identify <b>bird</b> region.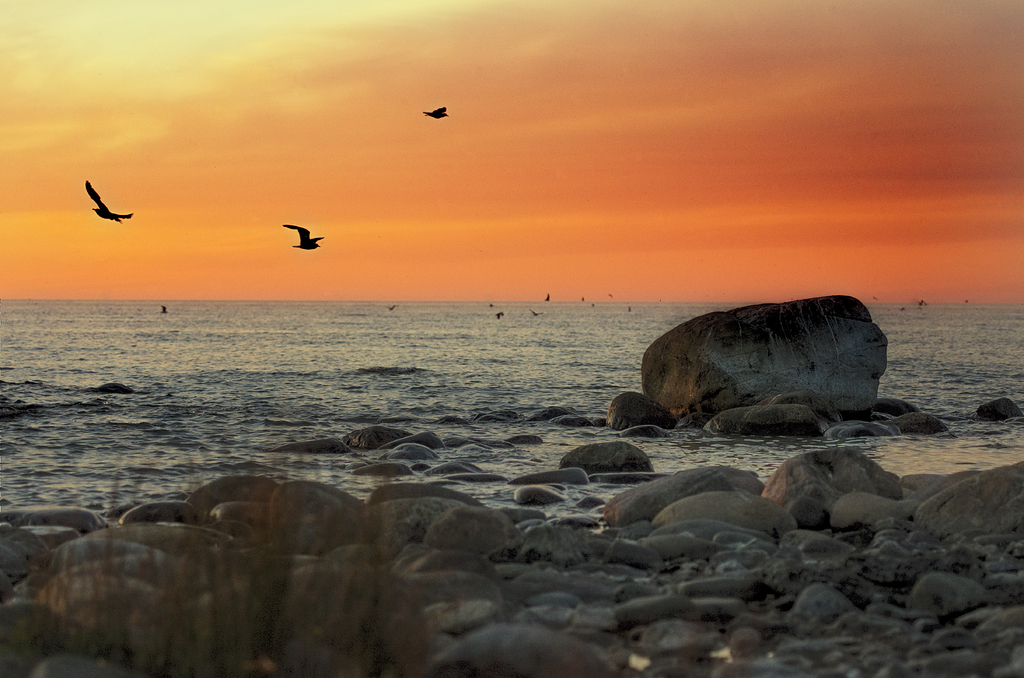
Region: (x1=496, y1=306, x2=503, y2=318).
